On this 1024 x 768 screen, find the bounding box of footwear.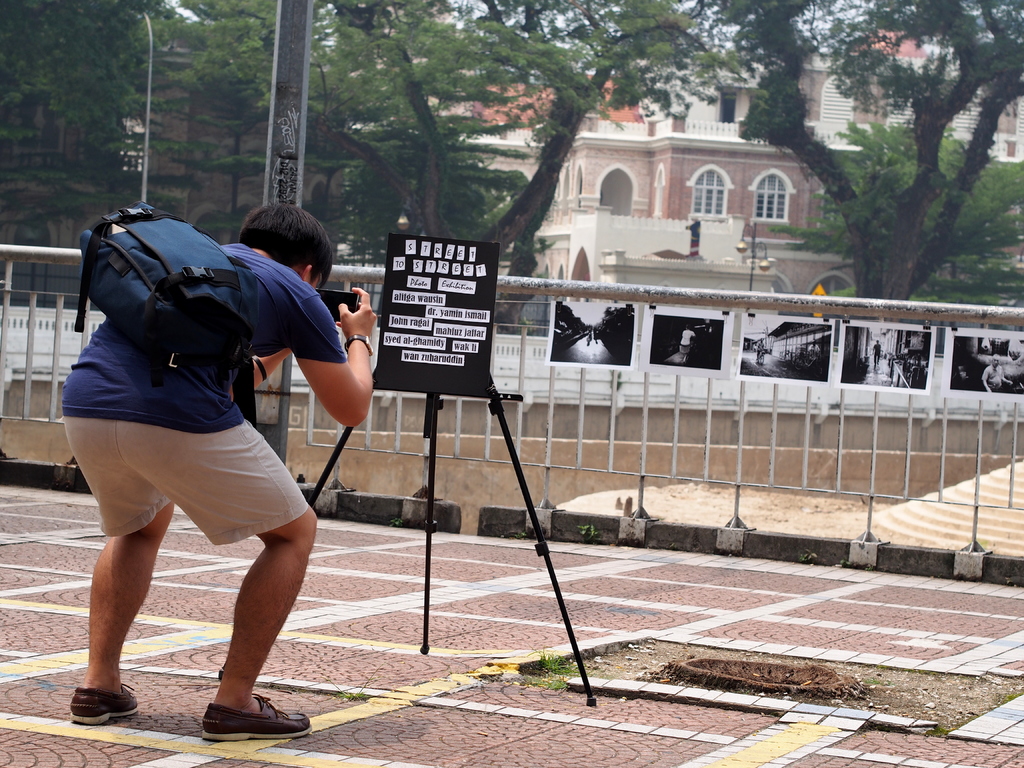
Bounding box: [x1=192, y1=693, x2=312, y2=744].
